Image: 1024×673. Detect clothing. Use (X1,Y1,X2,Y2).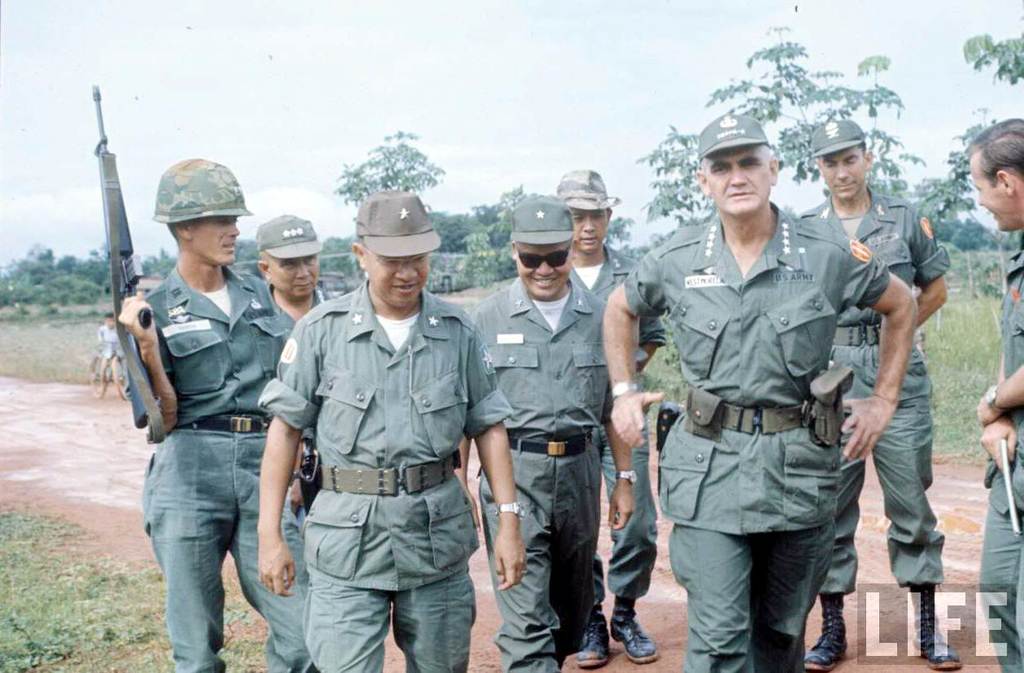
(800,187,951,401).
